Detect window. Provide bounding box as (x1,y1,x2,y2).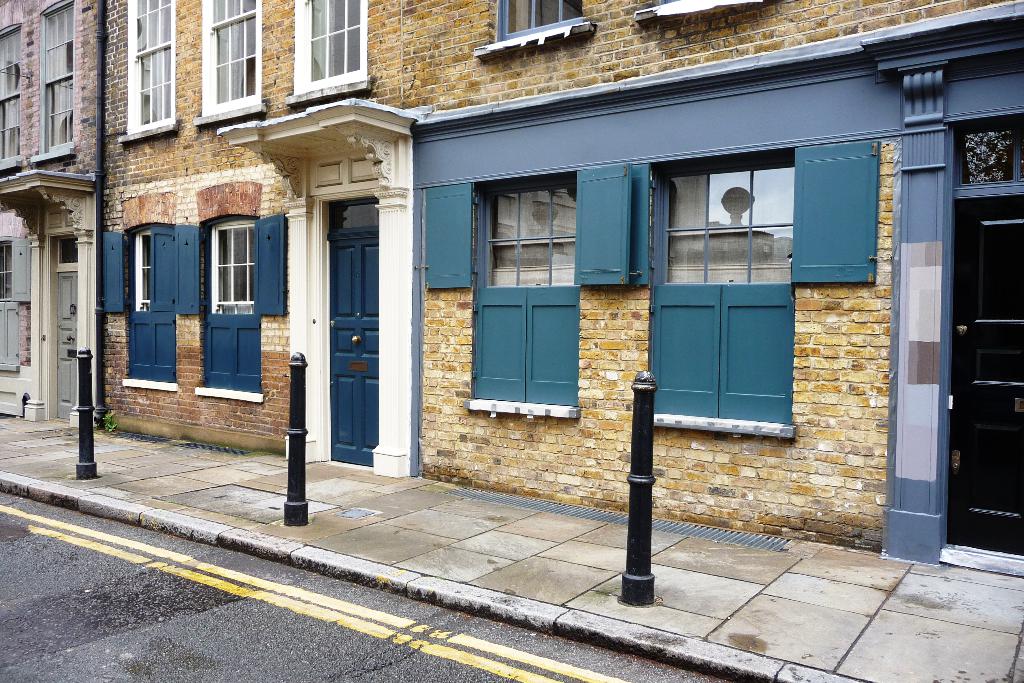
(125,224,180,390).
